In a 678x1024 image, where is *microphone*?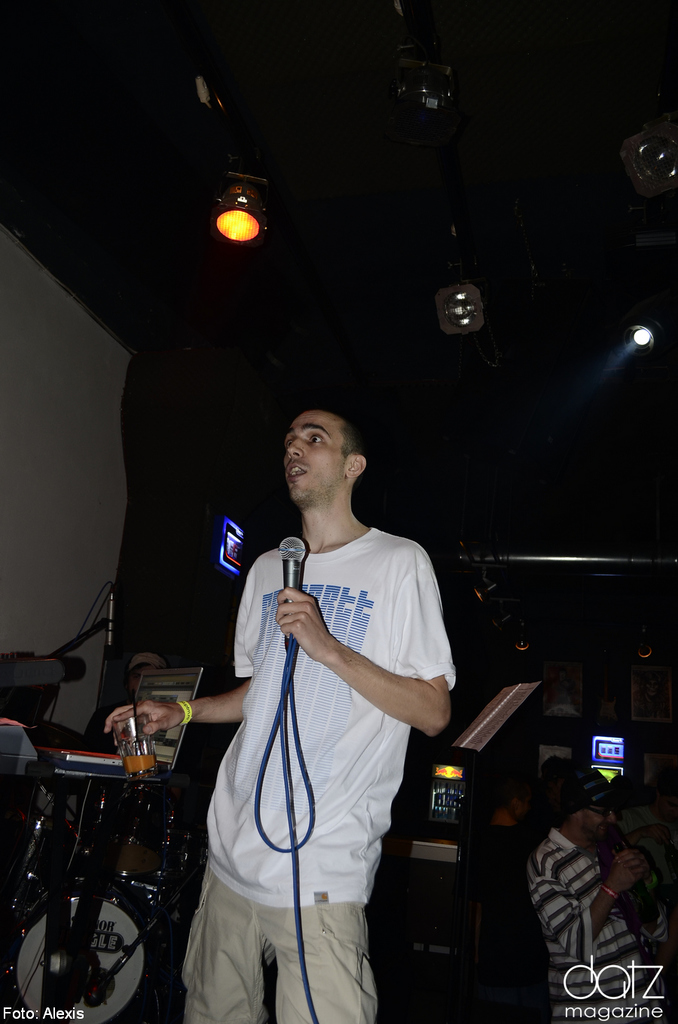
108 590 121 656.
